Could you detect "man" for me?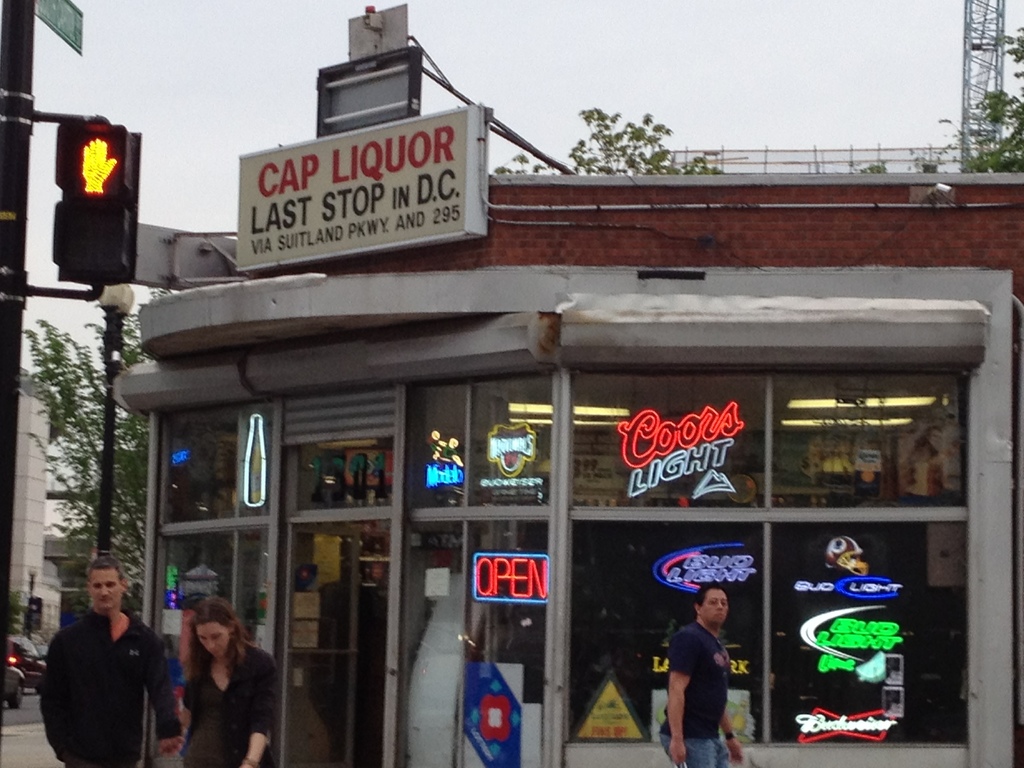
Detection result: (661,576,749,767).
